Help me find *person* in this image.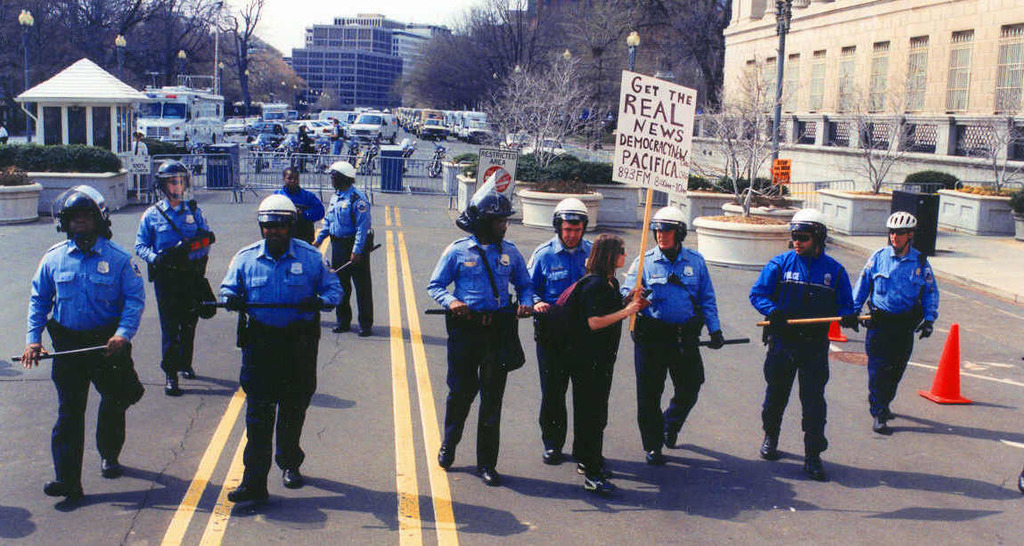
Found it: pyautogui.locateOnScreen(563, 232, 645, 493).
